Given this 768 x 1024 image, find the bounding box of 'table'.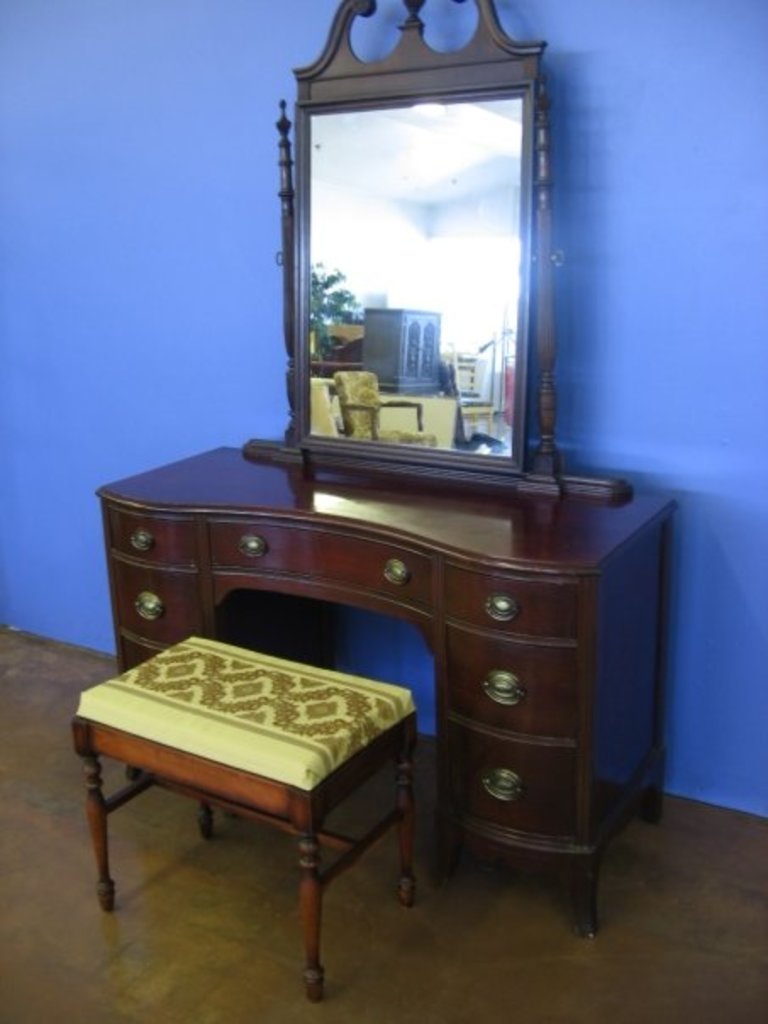
region(73, 632, 424, 999).
